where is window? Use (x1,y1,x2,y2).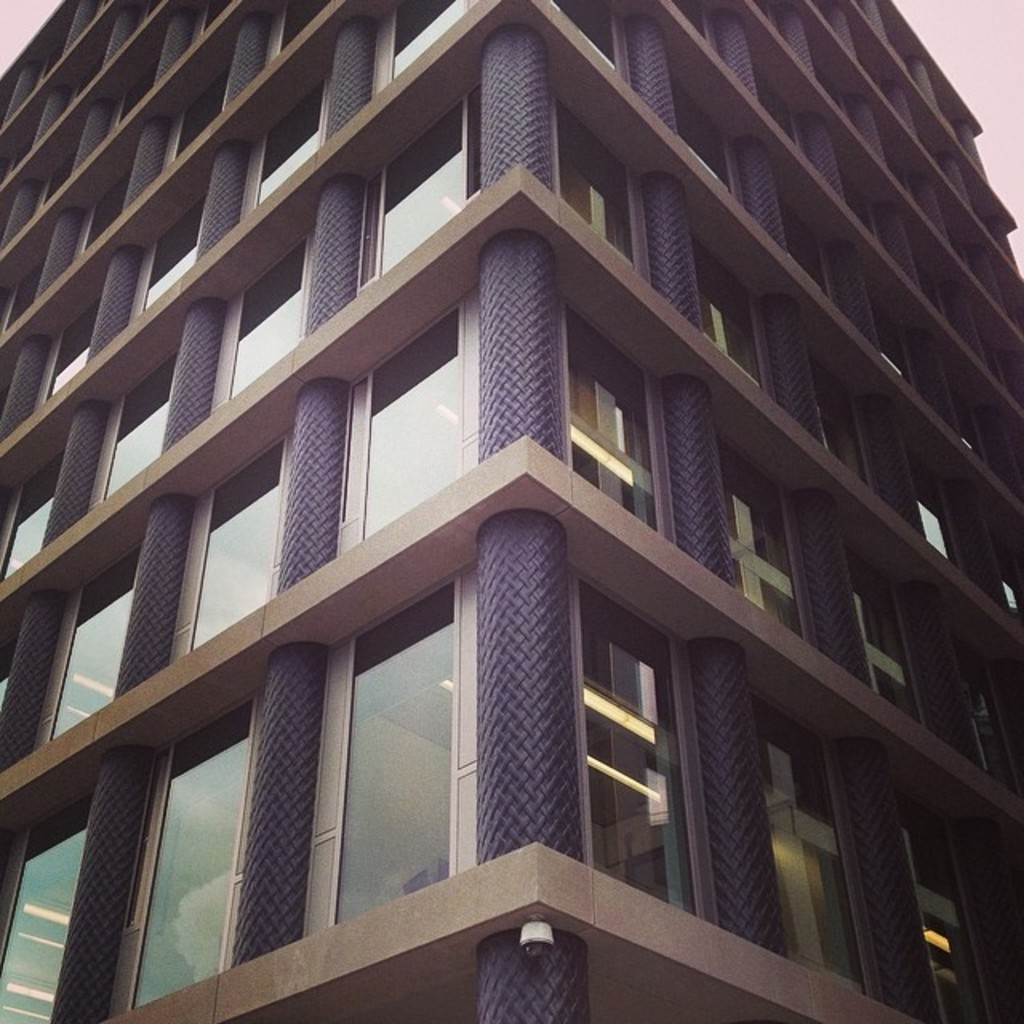
(872,293,910,379).
